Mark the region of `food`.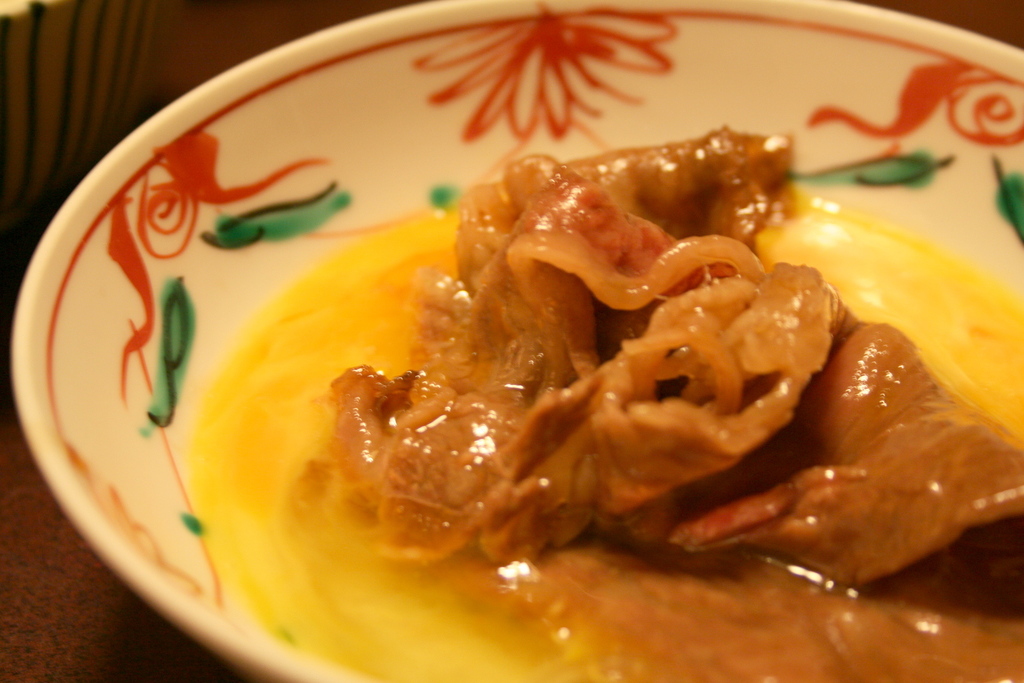
Region: bbox=[30, 64, 975, 645].
